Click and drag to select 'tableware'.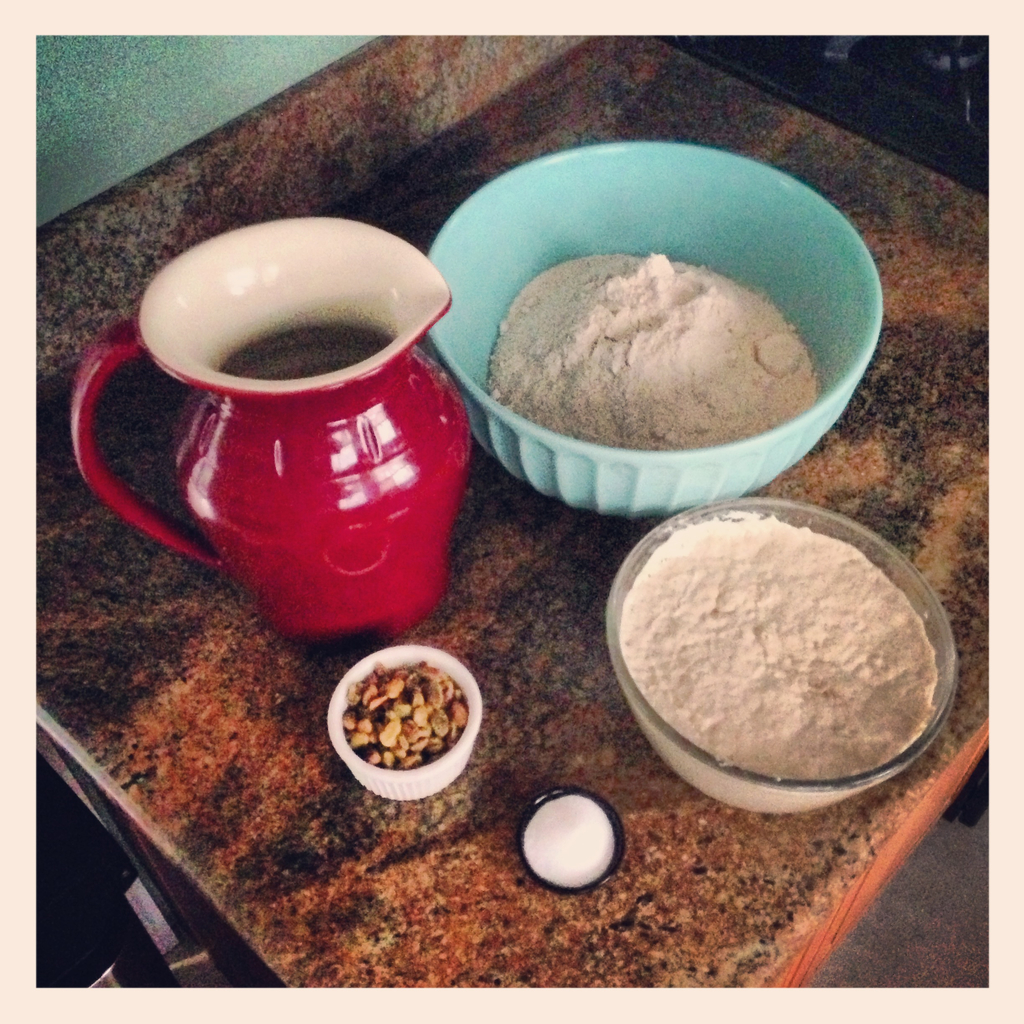
Selection: (left=417, top=137, right=893, bottom=509).
